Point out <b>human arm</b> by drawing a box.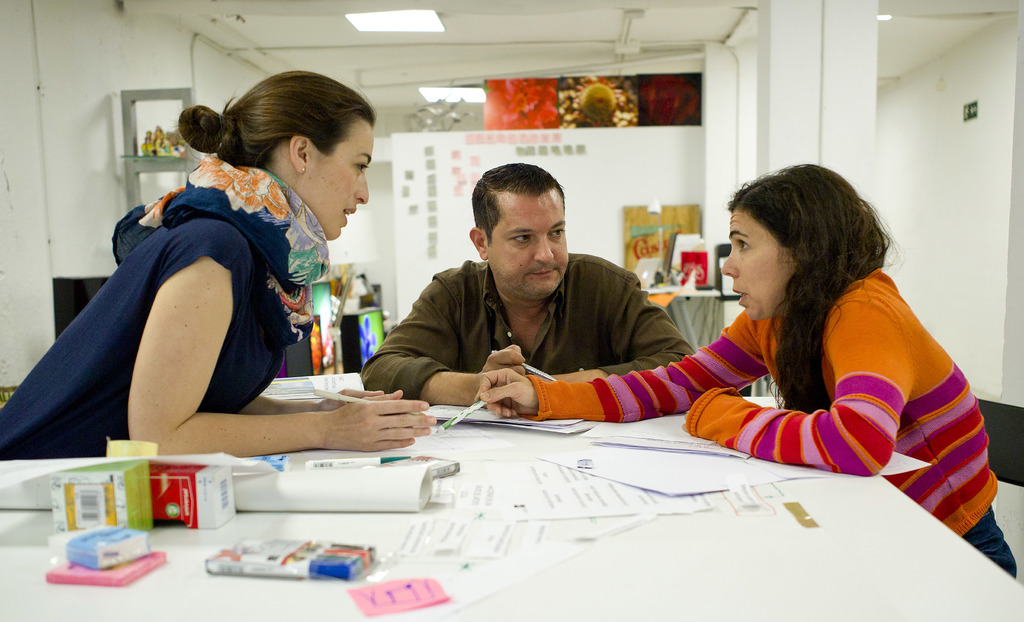
{"x1": 97, "y1": 242, "x2": 234, "y2": 461}.
